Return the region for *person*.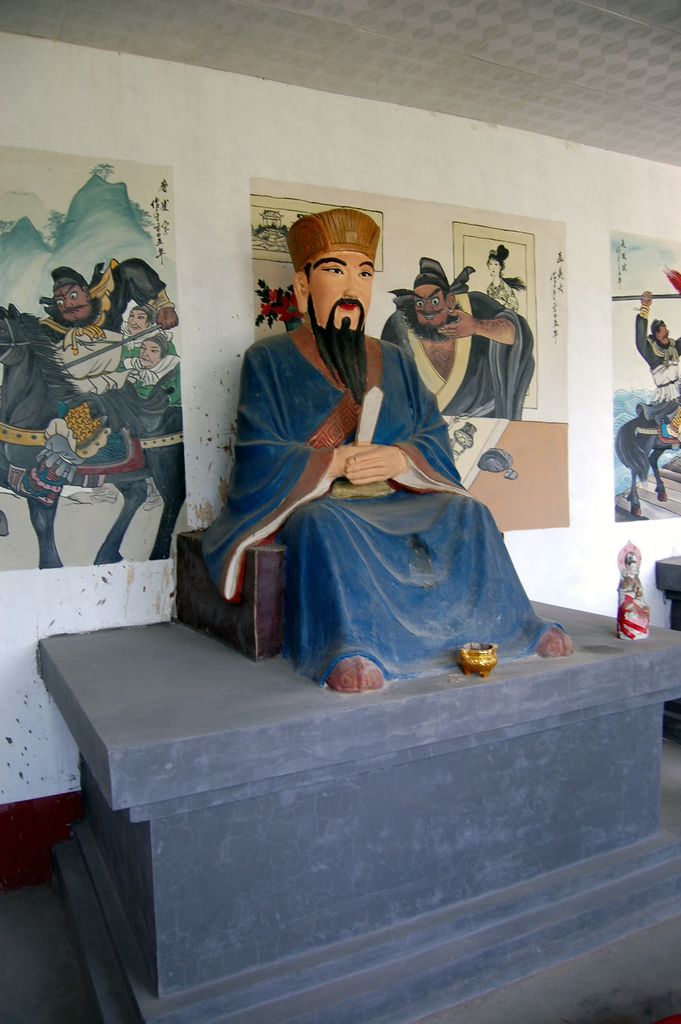
bbox=(34, 267, 183, 397).
